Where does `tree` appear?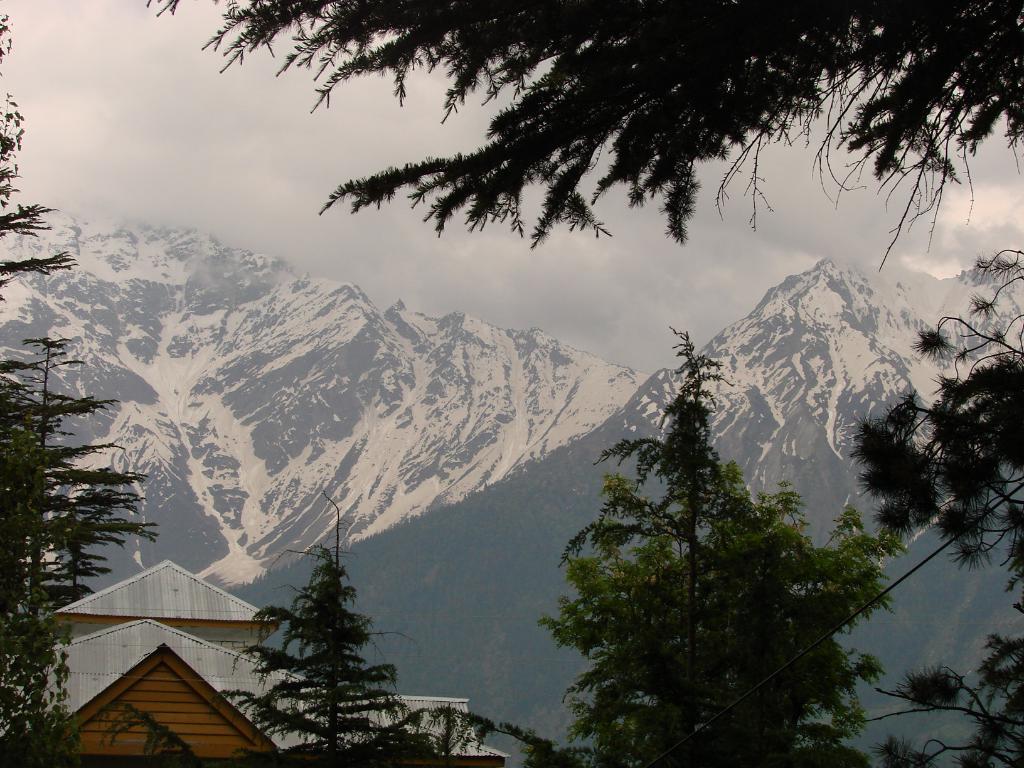
Appears at x1=215 y1=533 x2=495 y2=765.
